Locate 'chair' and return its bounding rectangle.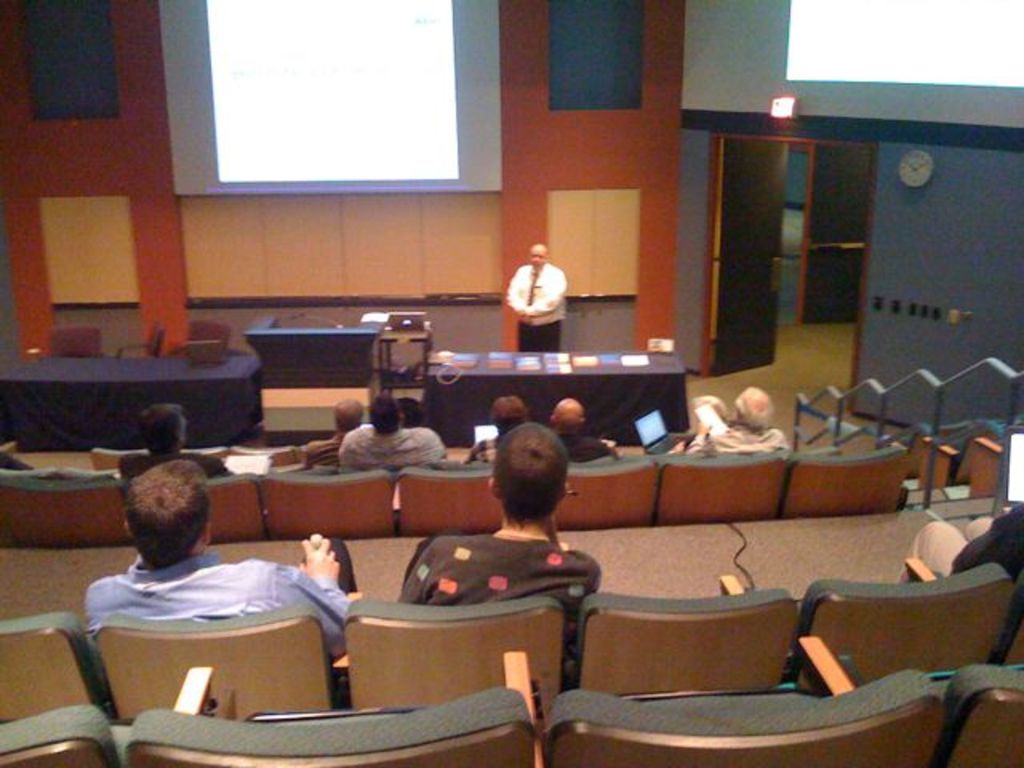
{"left": 93, "top": 589, "right": 360, "bottom": 725}.
